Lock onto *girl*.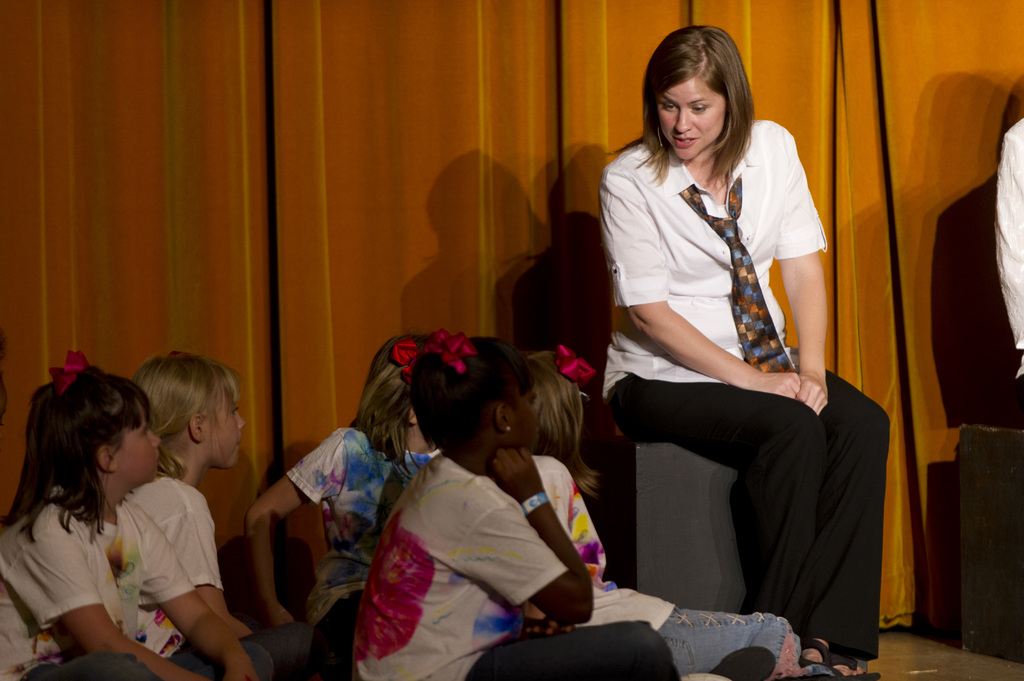
Locked: box(353, 329, 679, 679).
